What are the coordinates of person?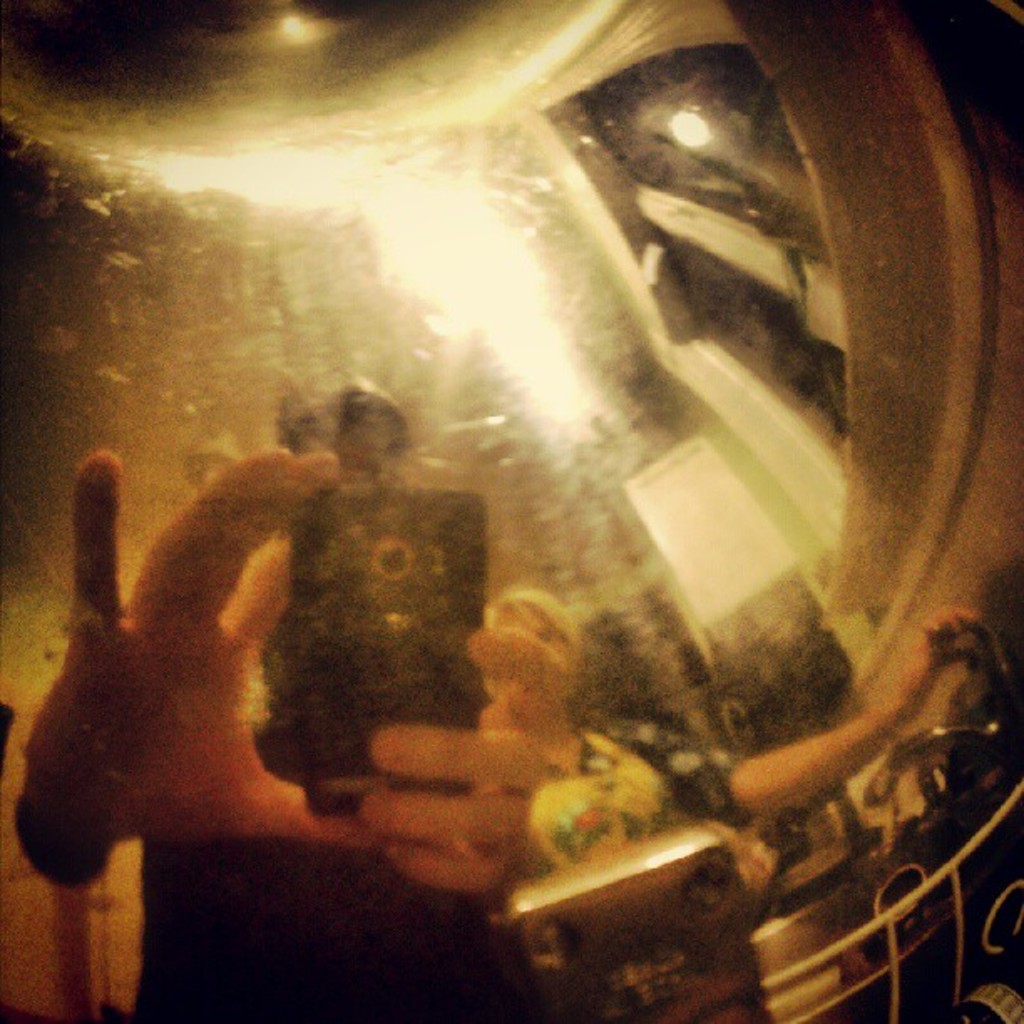
Rect(18, 440, 567, 1022).
